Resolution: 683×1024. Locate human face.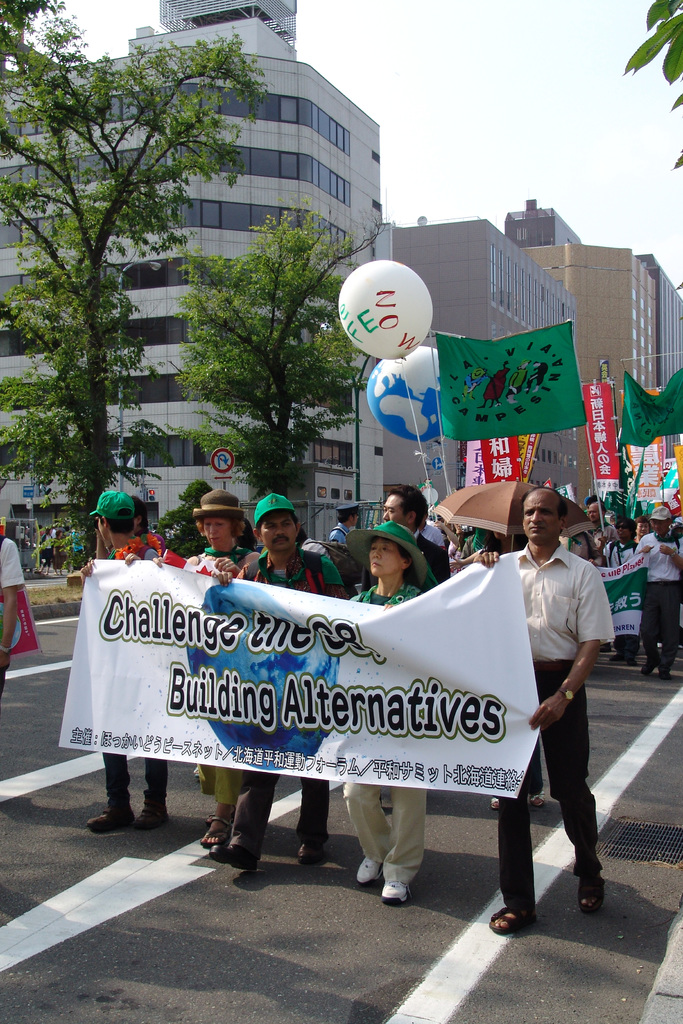
654/521/669/535.
